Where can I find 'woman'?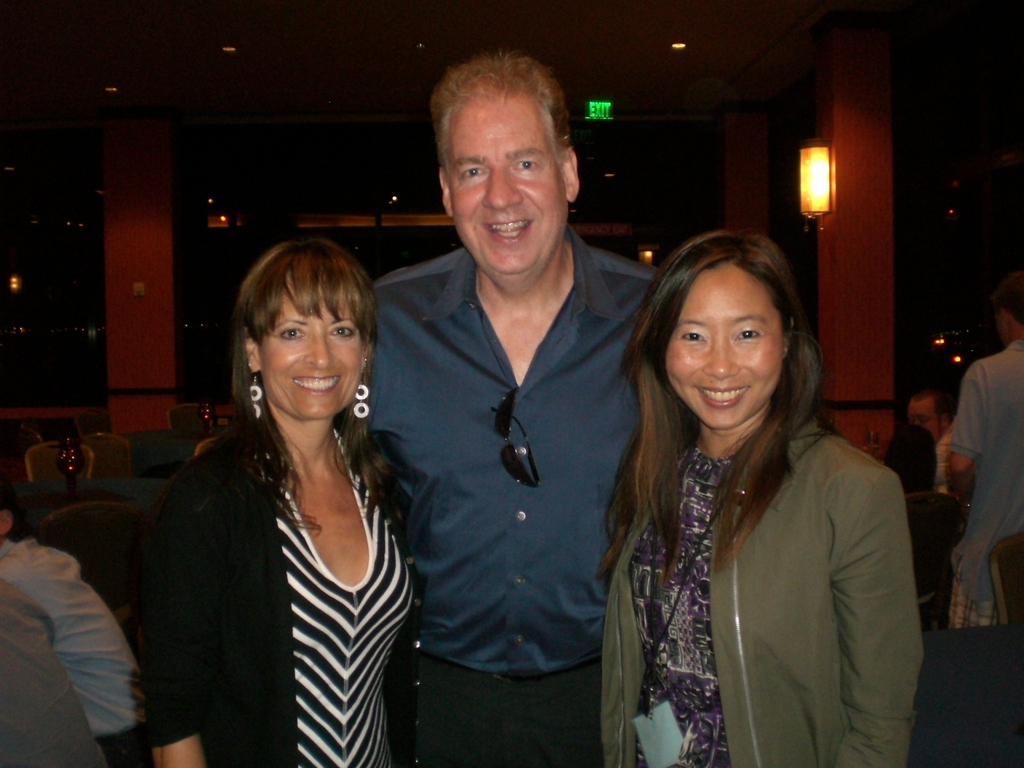
You can find it at region(589, 225, 925, 767).
